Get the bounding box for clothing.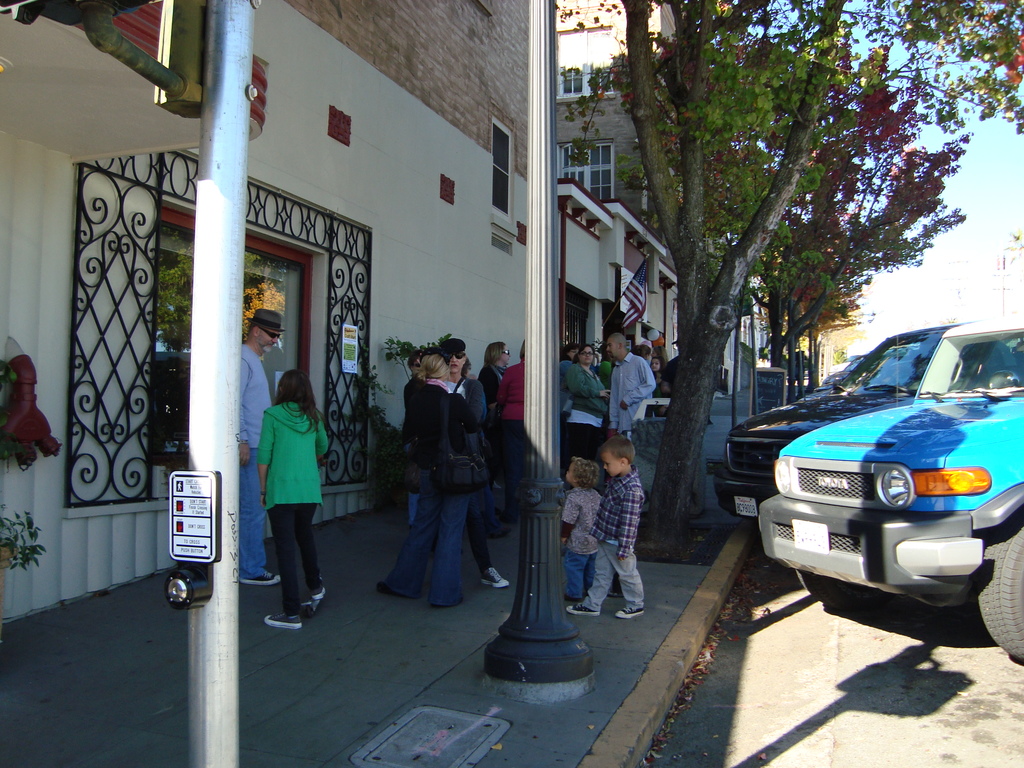
580/539/646/604.
